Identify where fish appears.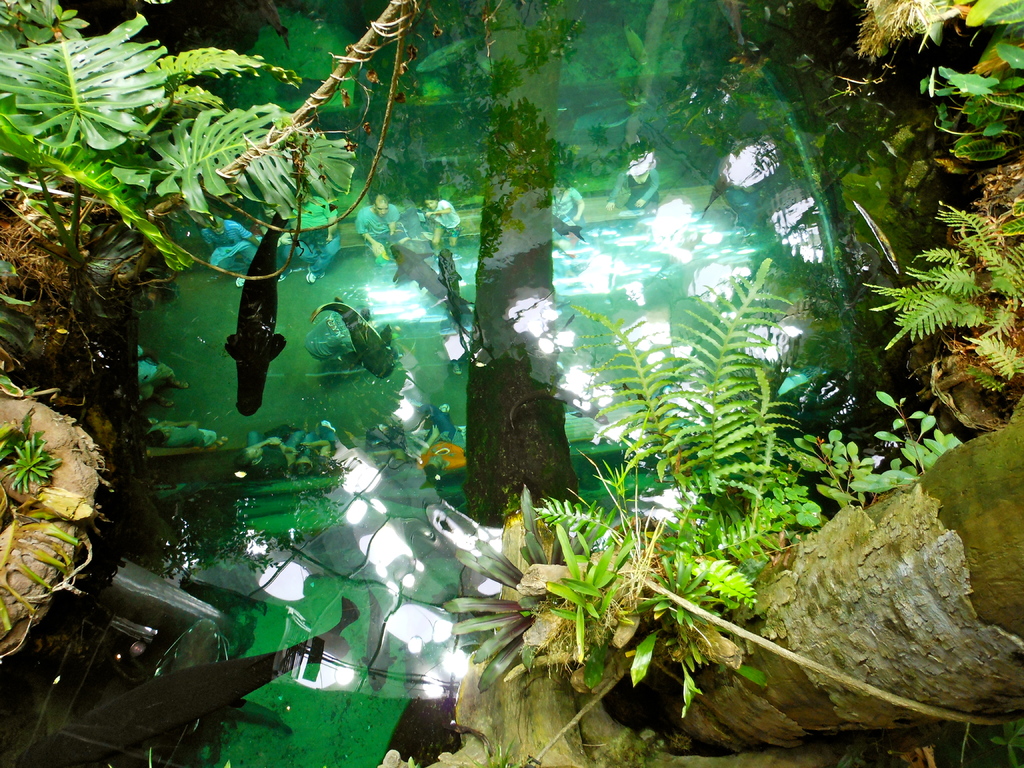
Appears at [x1=15, y1=597, x2=365, y2=762].
